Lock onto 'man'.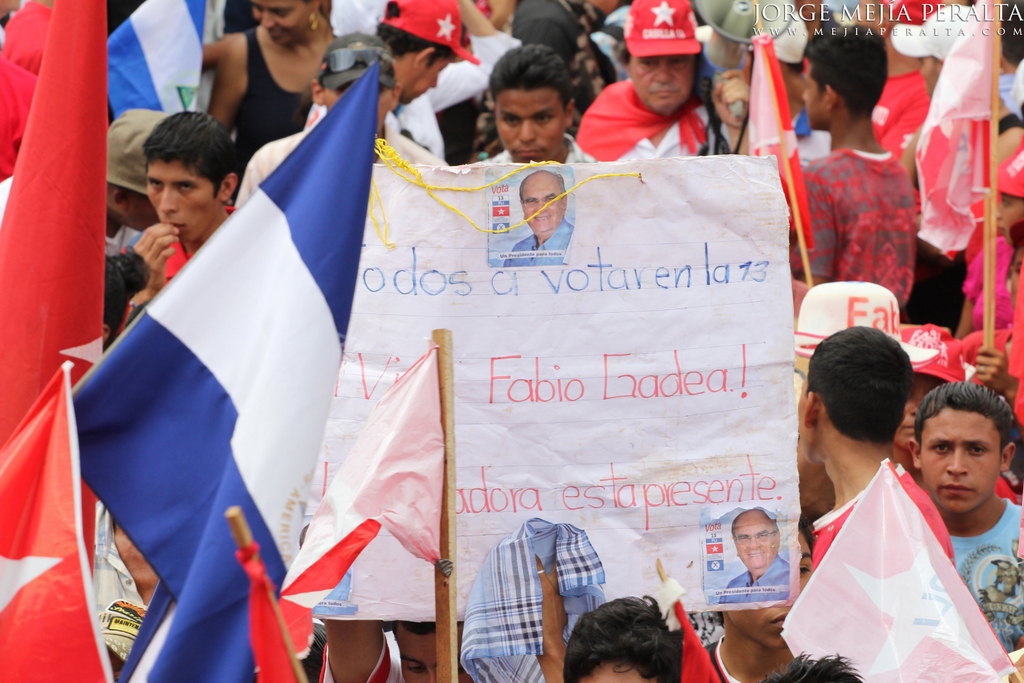
Locked: x1=576 y1=0 x2=758 y2=171.
